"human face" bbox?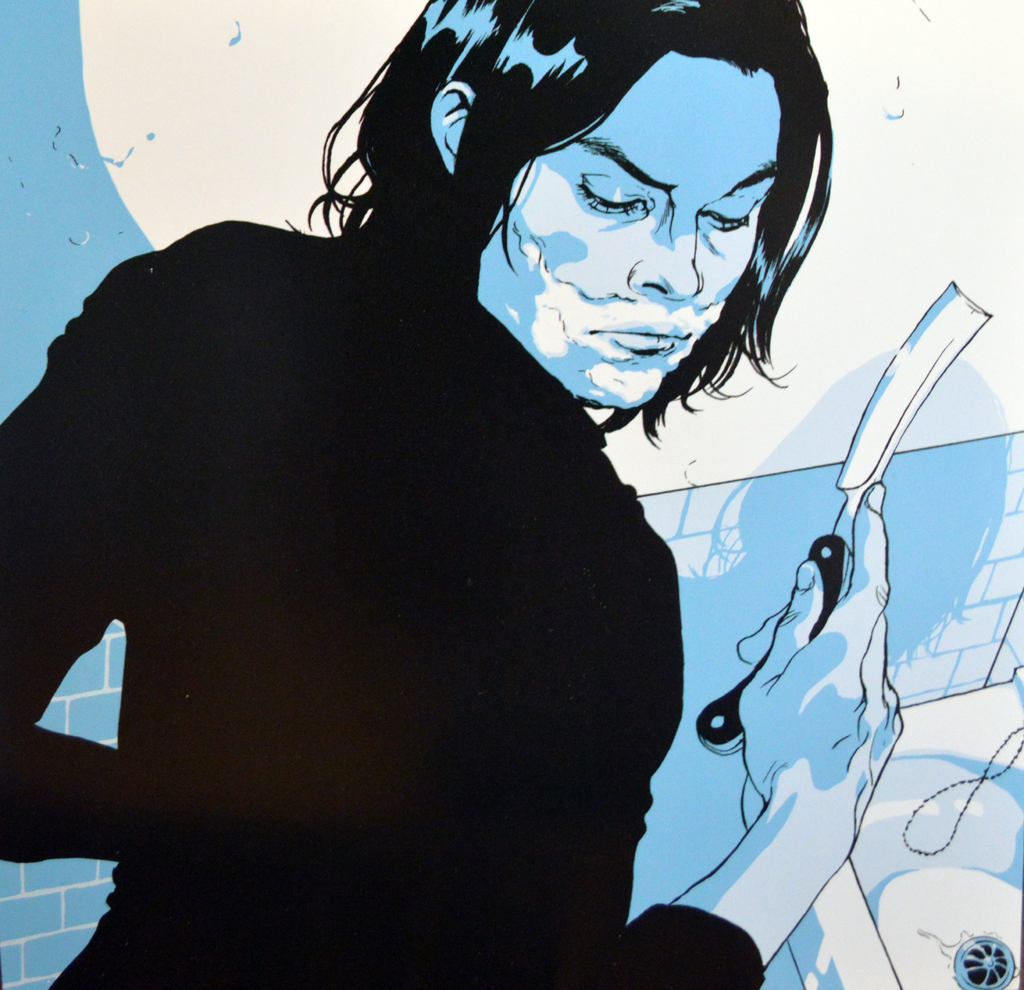
428:0:838:423
